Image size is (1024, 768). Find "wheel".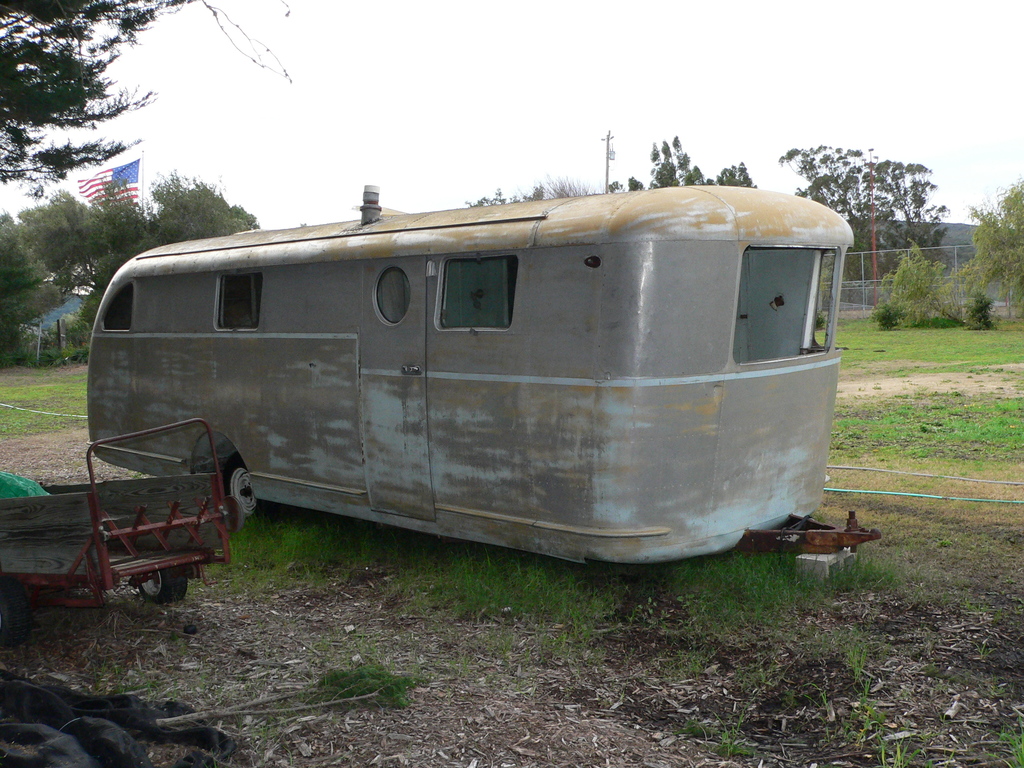
region(225, 460, 267, 513).
